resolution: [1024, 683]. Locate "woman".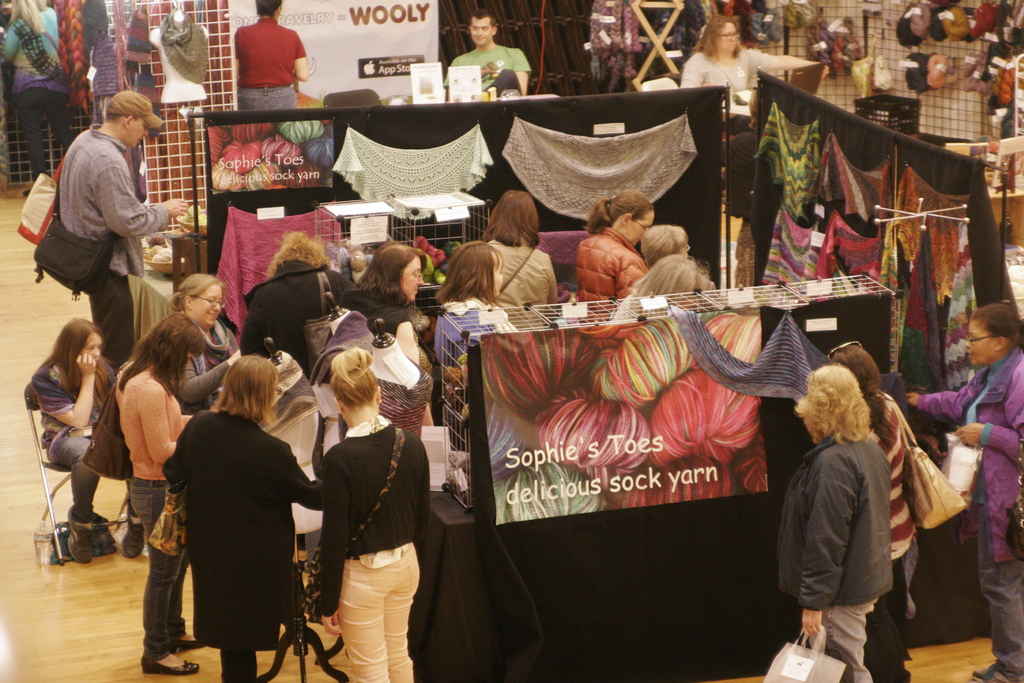
box=[677, 13, 758, 116].
